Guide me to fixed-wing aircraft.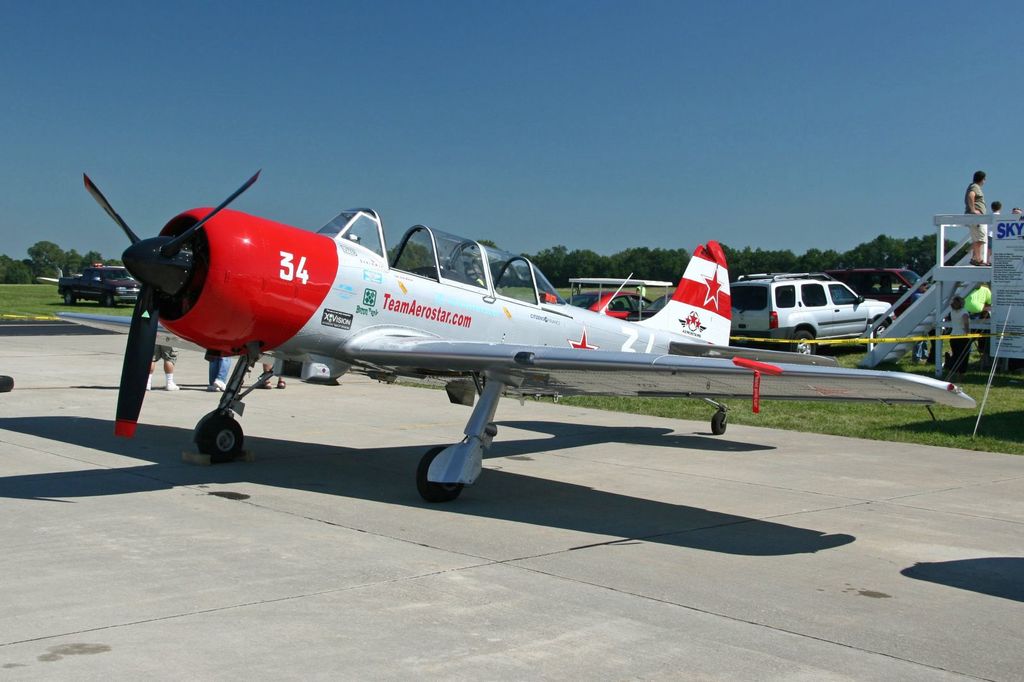
Guidance: <region>84, 165, 977, 505</region>.
